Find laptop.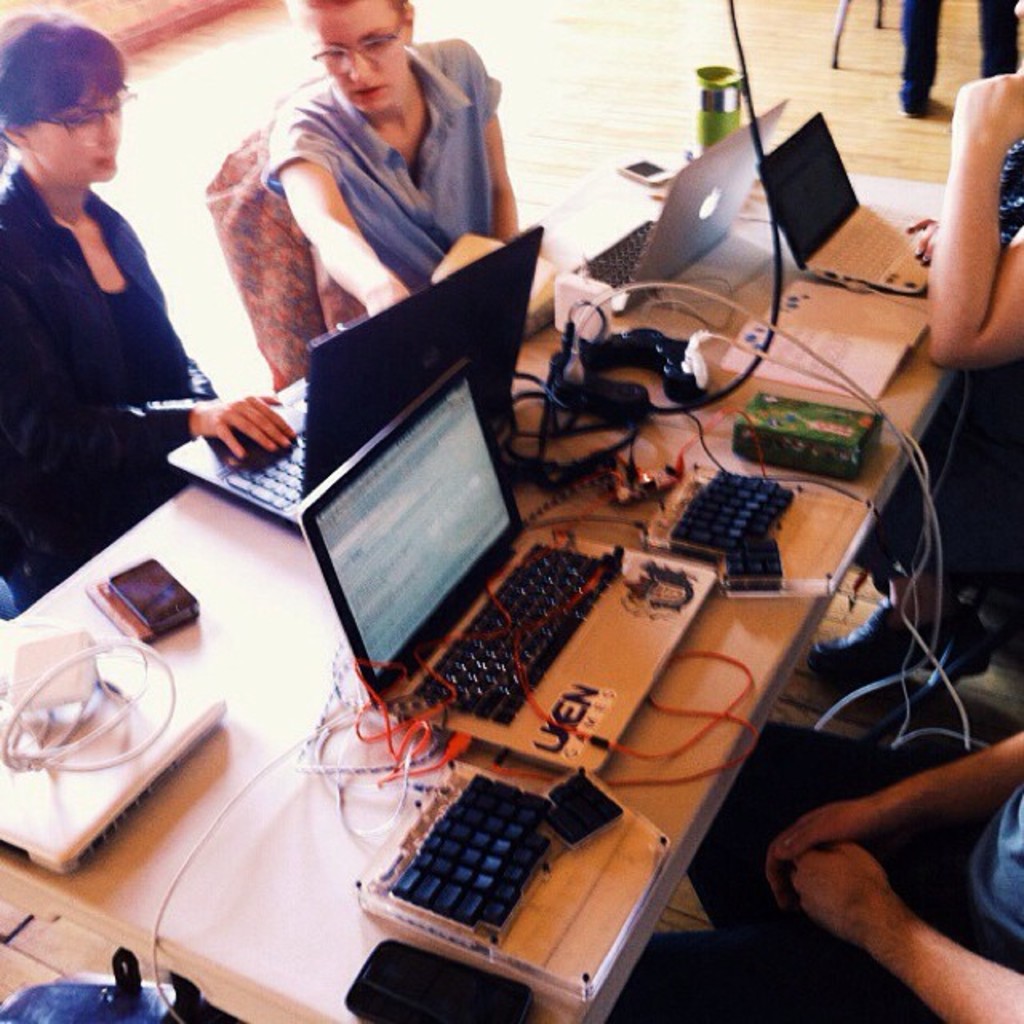
x1=754, y1=110, x2=934, y2=294.
